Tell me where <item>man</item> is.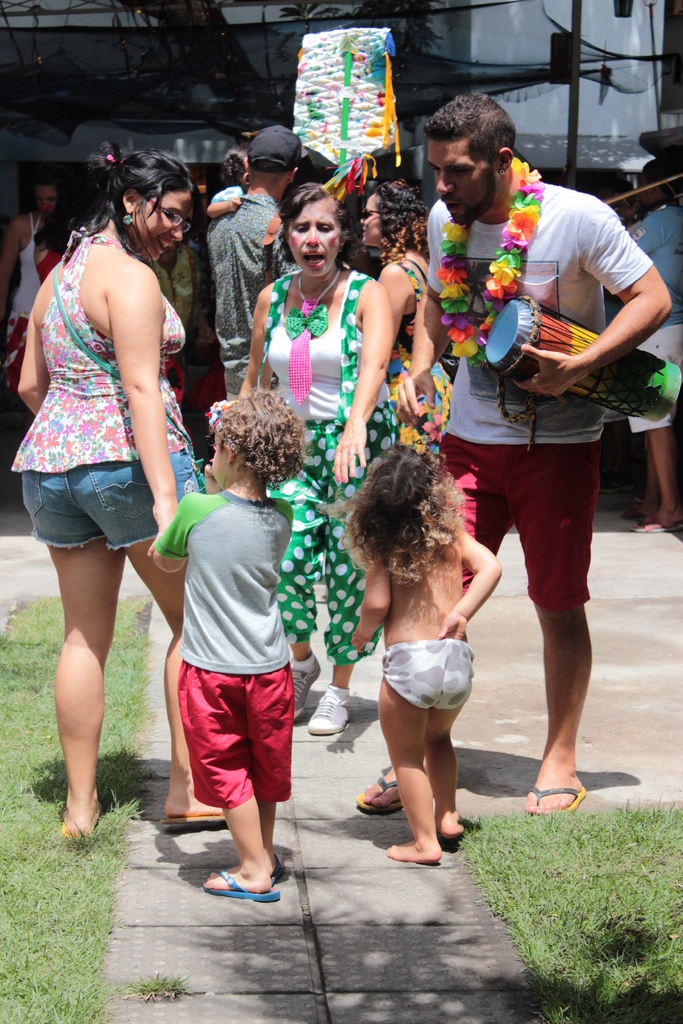
<item>man</item> is at select_region(352, 92, 673, 817).
